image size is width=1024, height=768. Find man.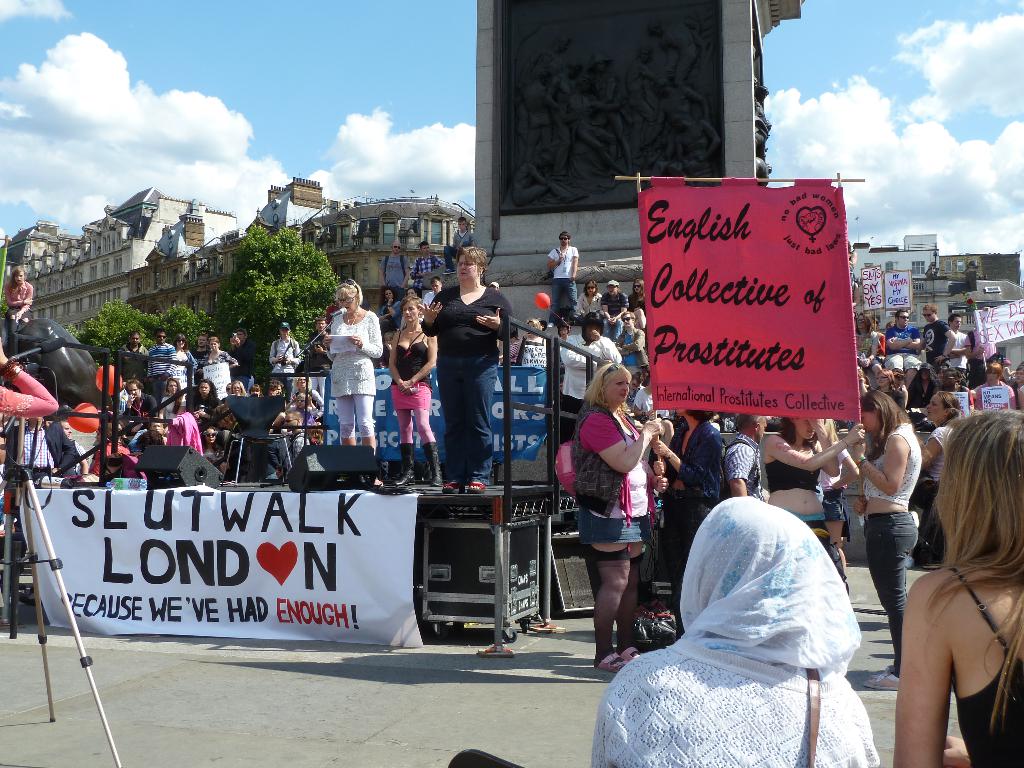
(left=655, top=19, right=711, bottom=115).
